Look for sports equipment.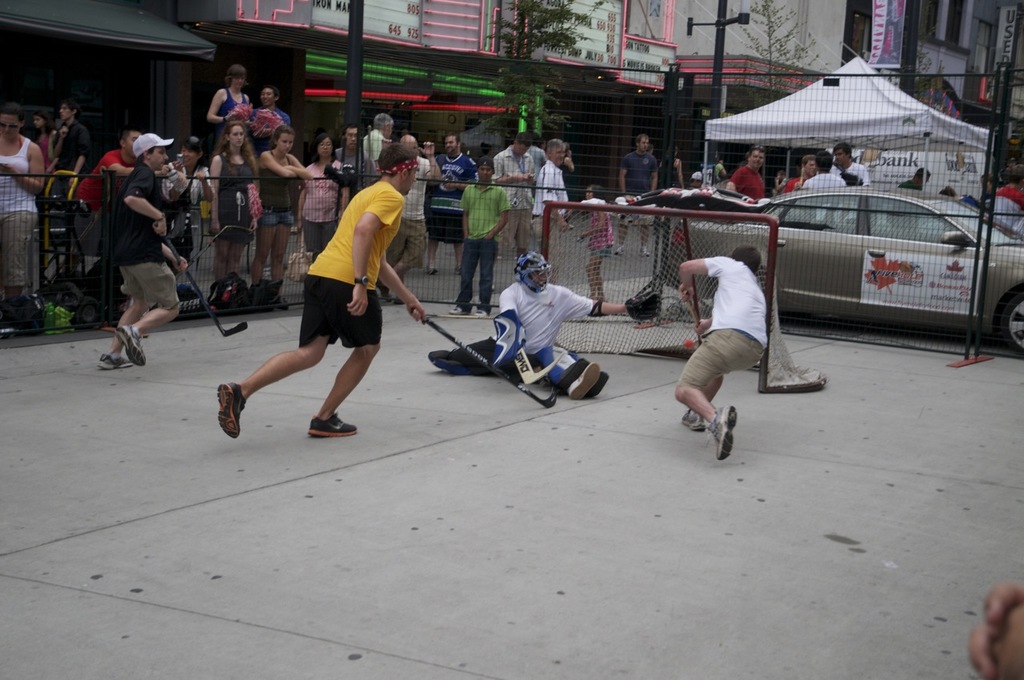
Found: [x1=555, y1=354, x2=612, y2=390].
